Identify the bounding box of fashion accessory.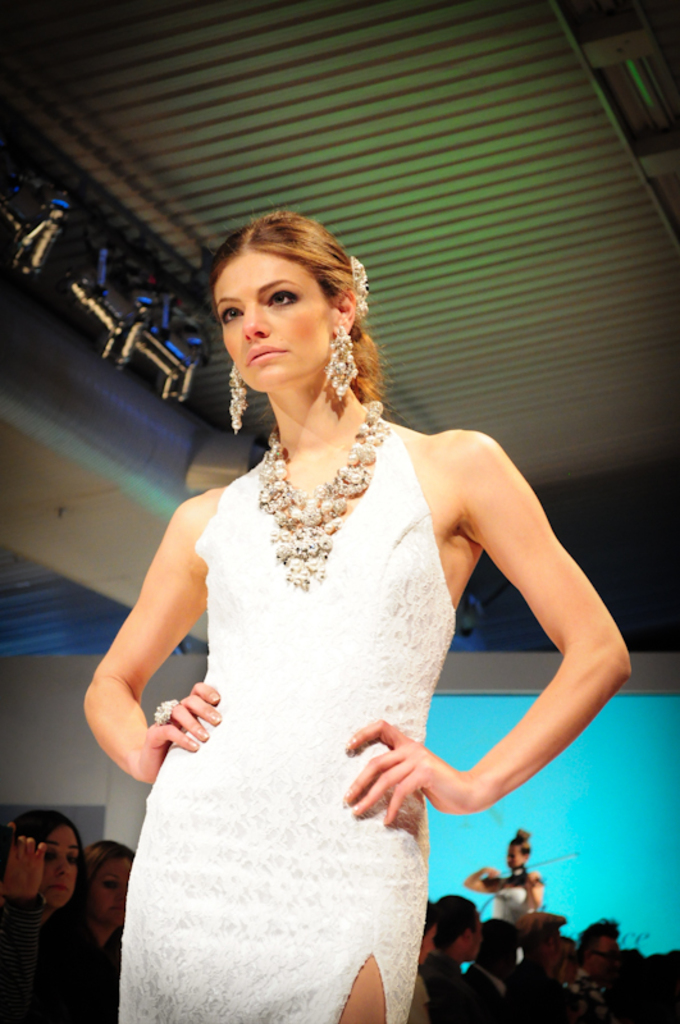
[left=156, top=703, right=173, bottom=724].
